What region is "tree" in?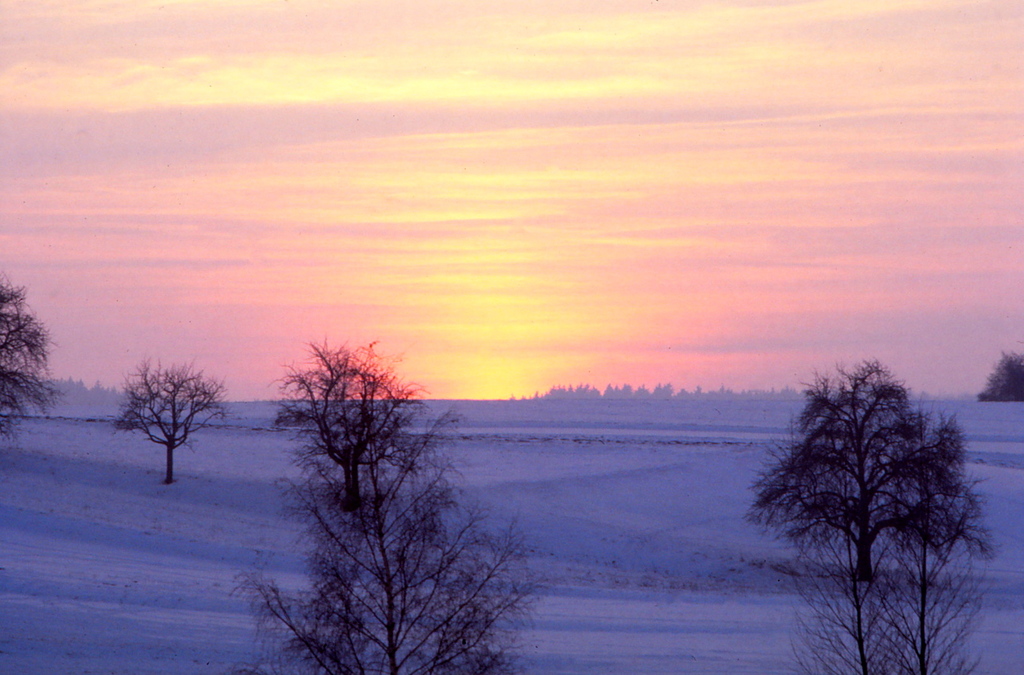
bbox=(220, 329, 540, 674).
